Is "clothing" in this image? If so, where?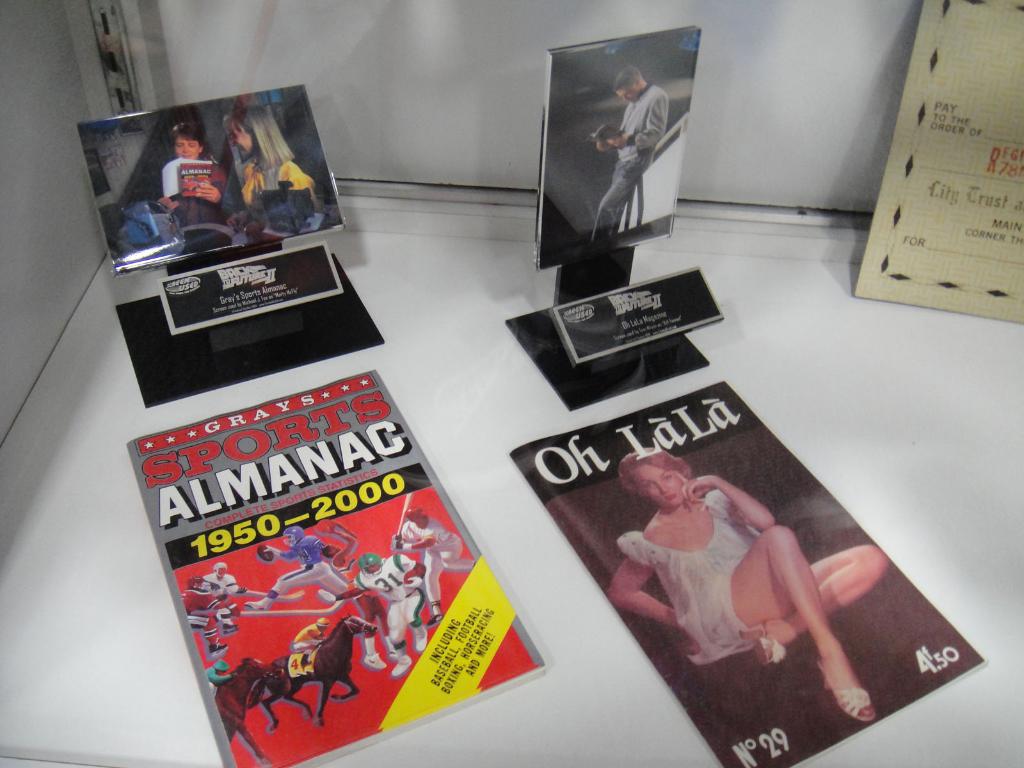
Yes, at {"x1": 235, "y1": 141, "x2": 288, "y2": 203}.
